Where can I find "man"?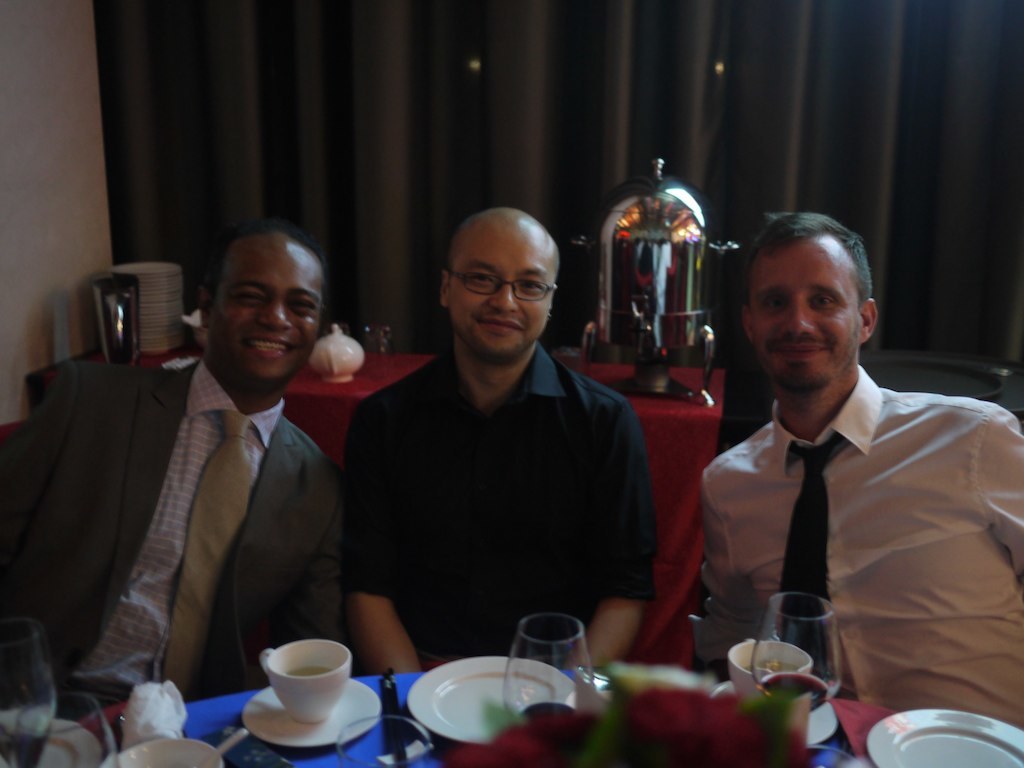
You can find it at <box>327,209,668,677</box>.
